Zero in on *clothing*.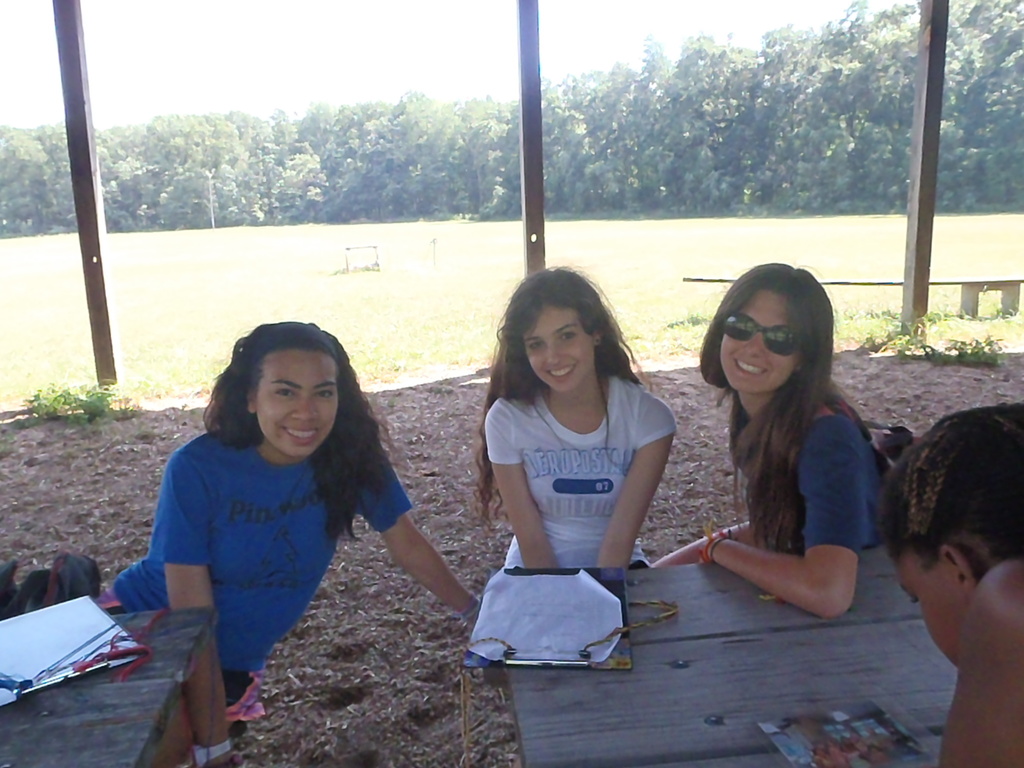
Zeroed in: (722, 385, 891, 558).
